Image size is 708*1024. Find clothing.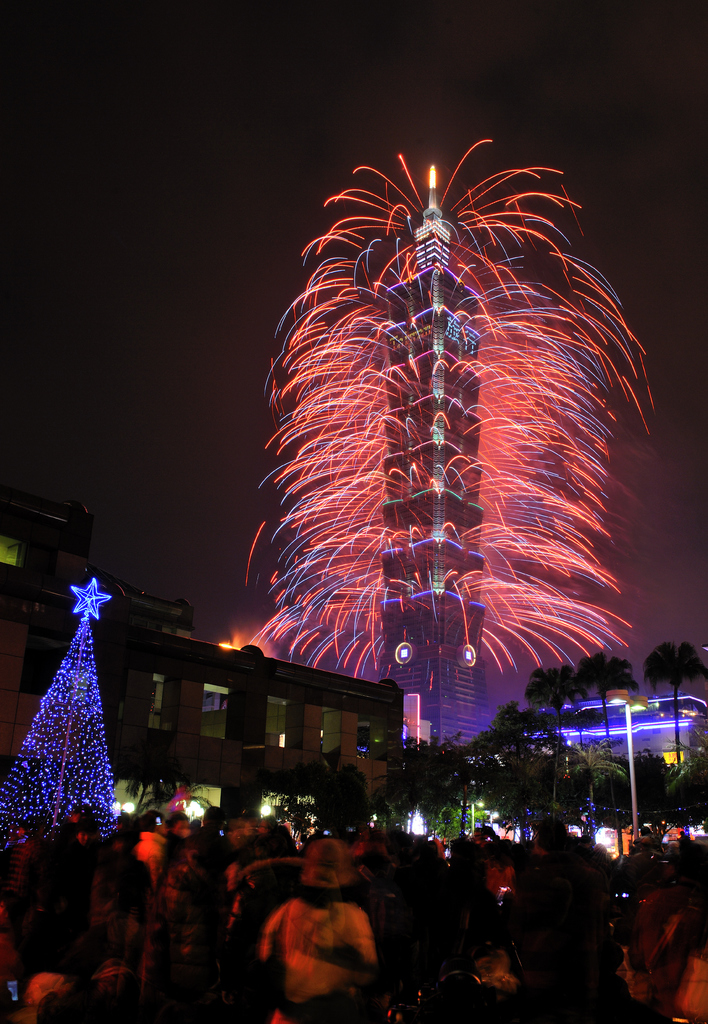
(258,890,382,1023).
